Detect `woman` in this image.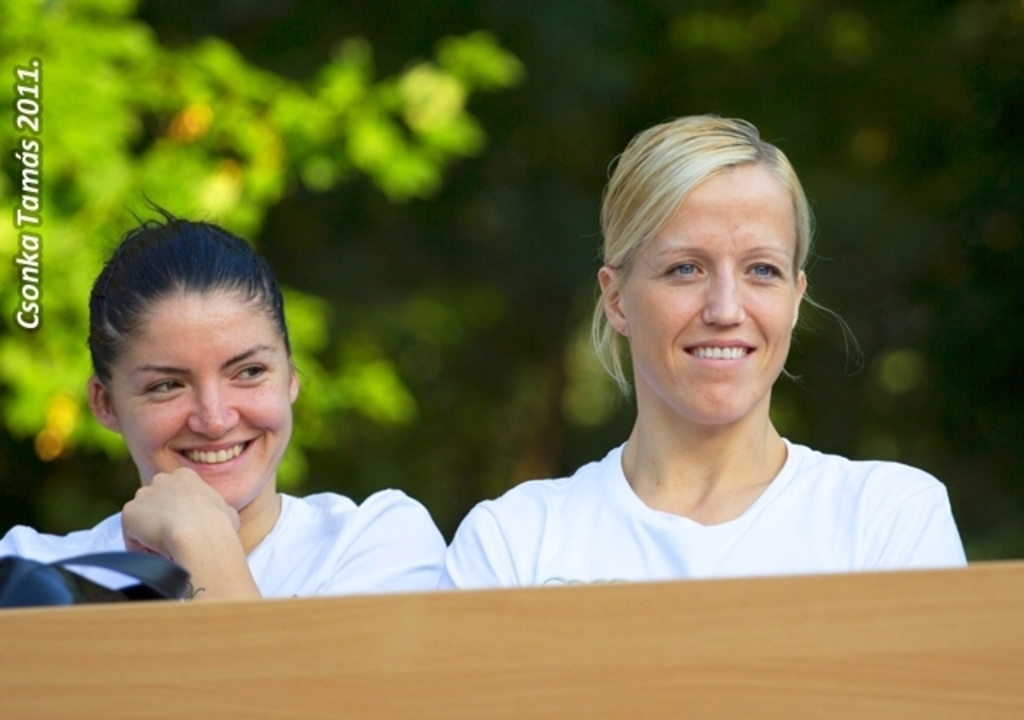
Detection: crop(0, 197, 458, 605).
